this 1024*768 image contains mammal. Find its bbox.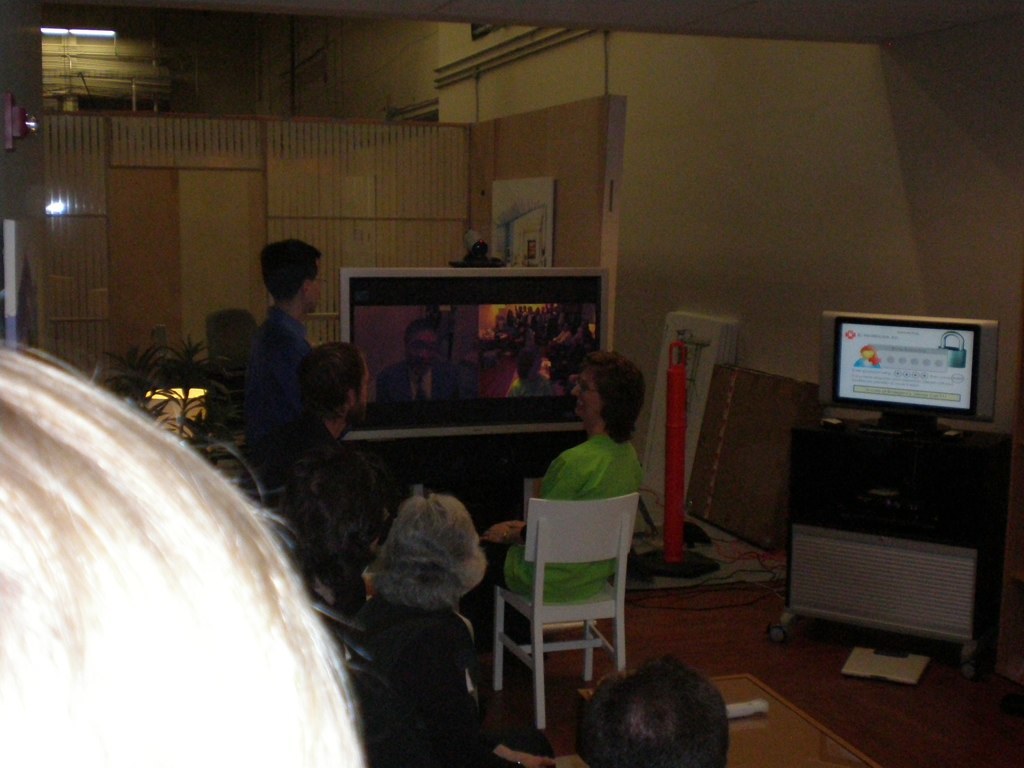
[left=576, top=649, right=736, bottom=766].
